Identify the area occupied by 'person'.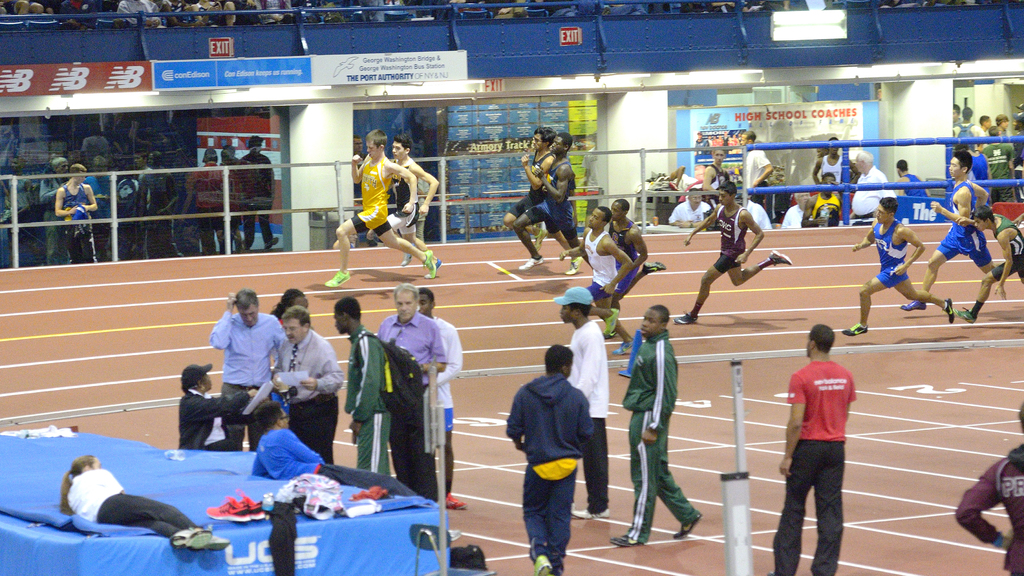
Area: bbox=(425, 292, 461, 506).
